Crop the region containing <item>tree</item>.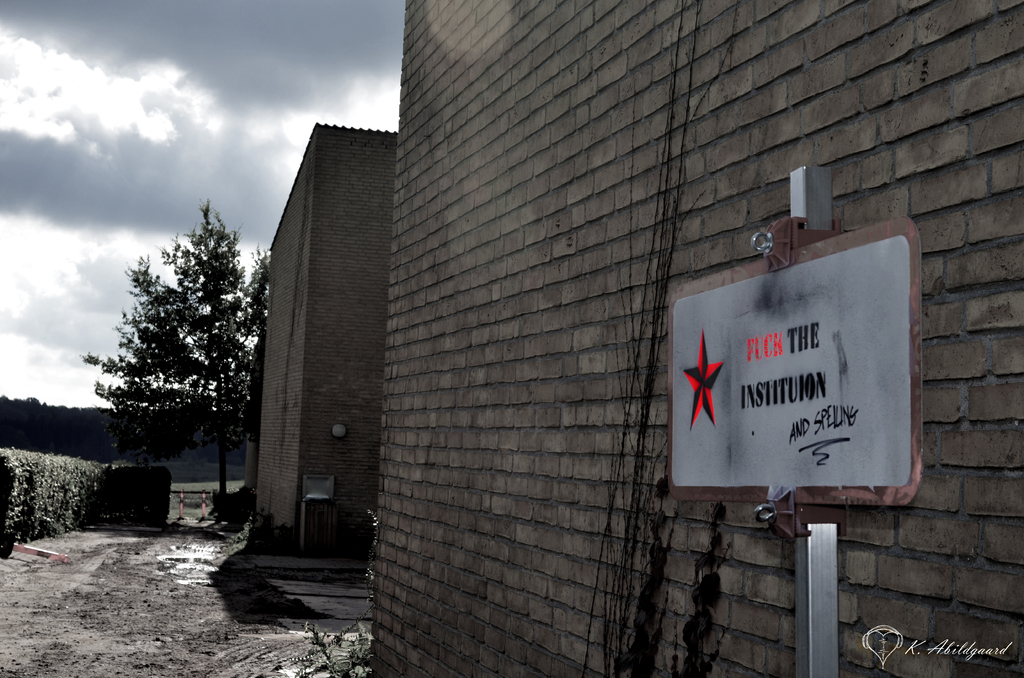
Crop region: 90,181,258,515.
